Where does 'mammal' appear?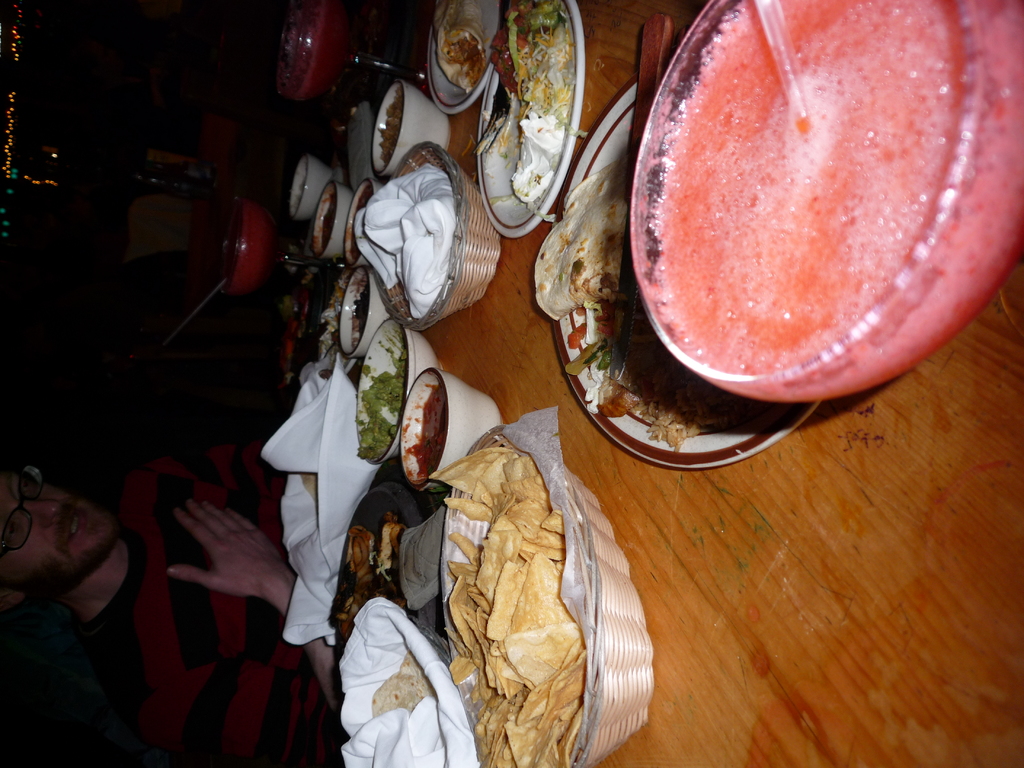
Appears at BBox(0, 438, 345, 767).
